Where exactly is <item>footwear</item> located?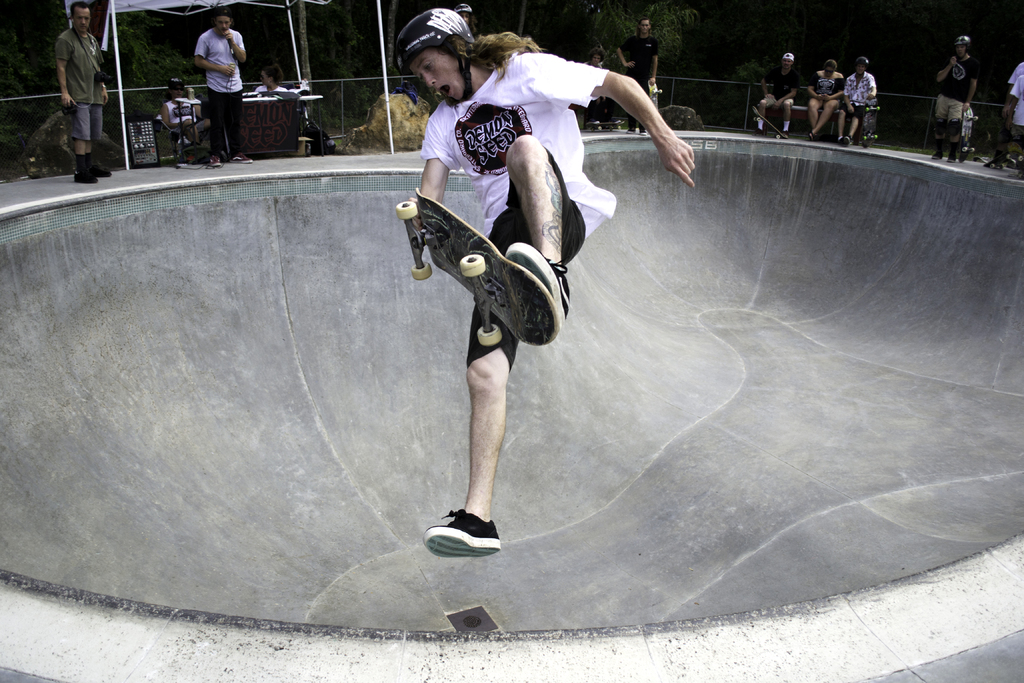
Its bounding box is x1=753 y1=128 x2=763 y2=133.
